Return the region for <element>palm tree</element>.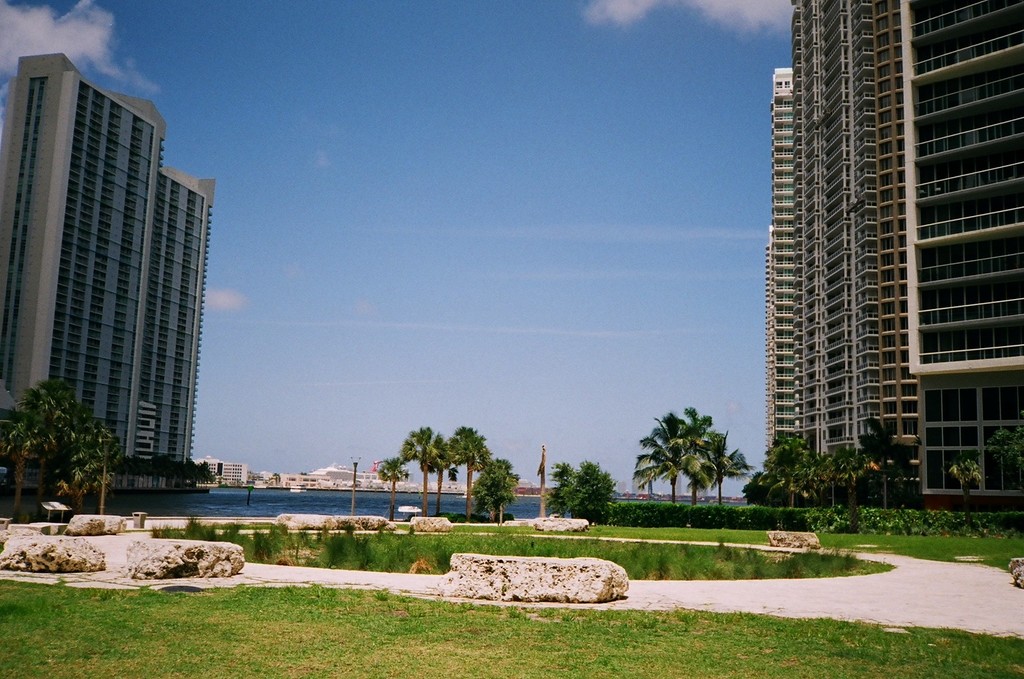
{"x1": 645, "y1": 411, "x2": 754, "y2": 520}.
